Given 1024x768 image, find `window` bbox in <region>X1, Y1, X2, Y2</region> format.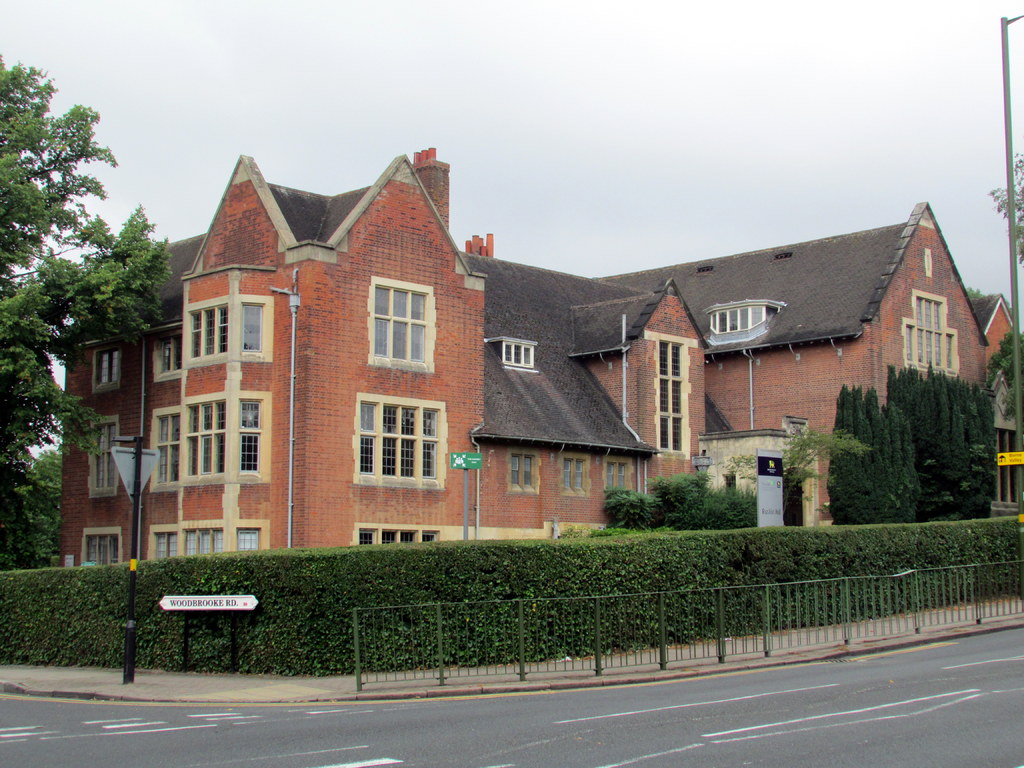
<region>184, 392, 230, 477</region>.
